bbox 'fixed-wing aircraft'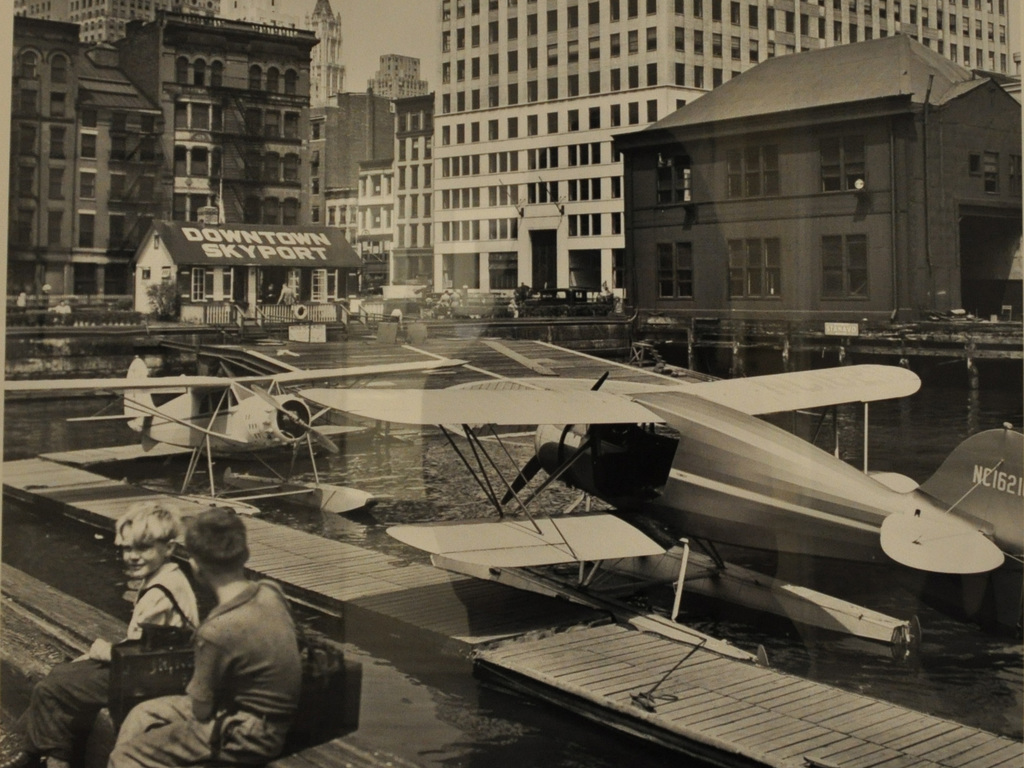
bbox(3, 353, 457, 495)
